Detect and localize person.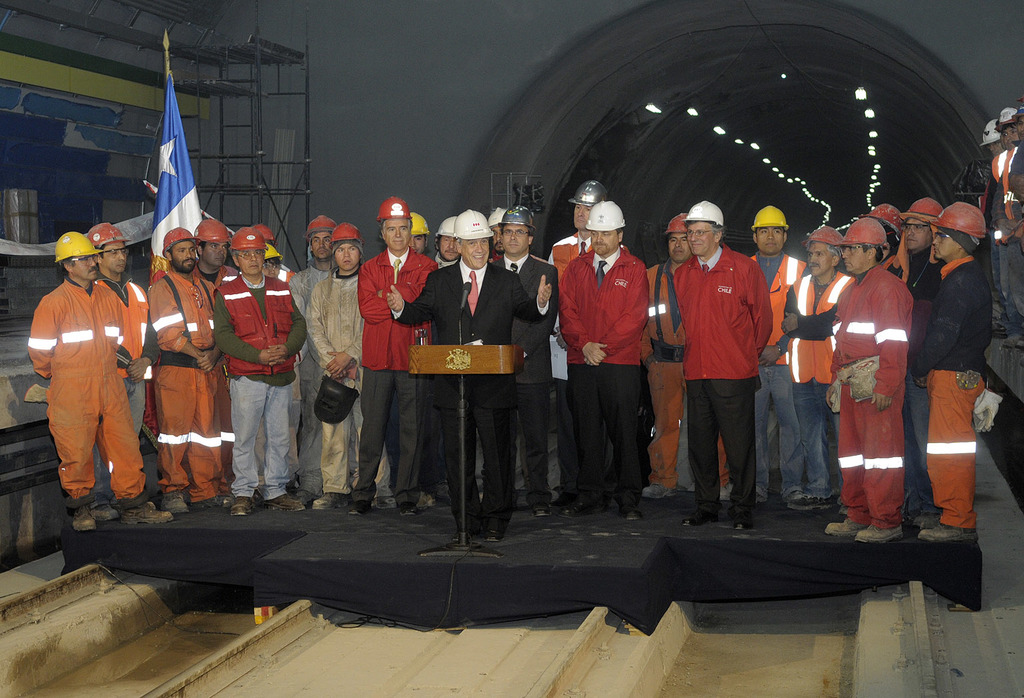
Localized at crop(356, 195, 436, 520).
